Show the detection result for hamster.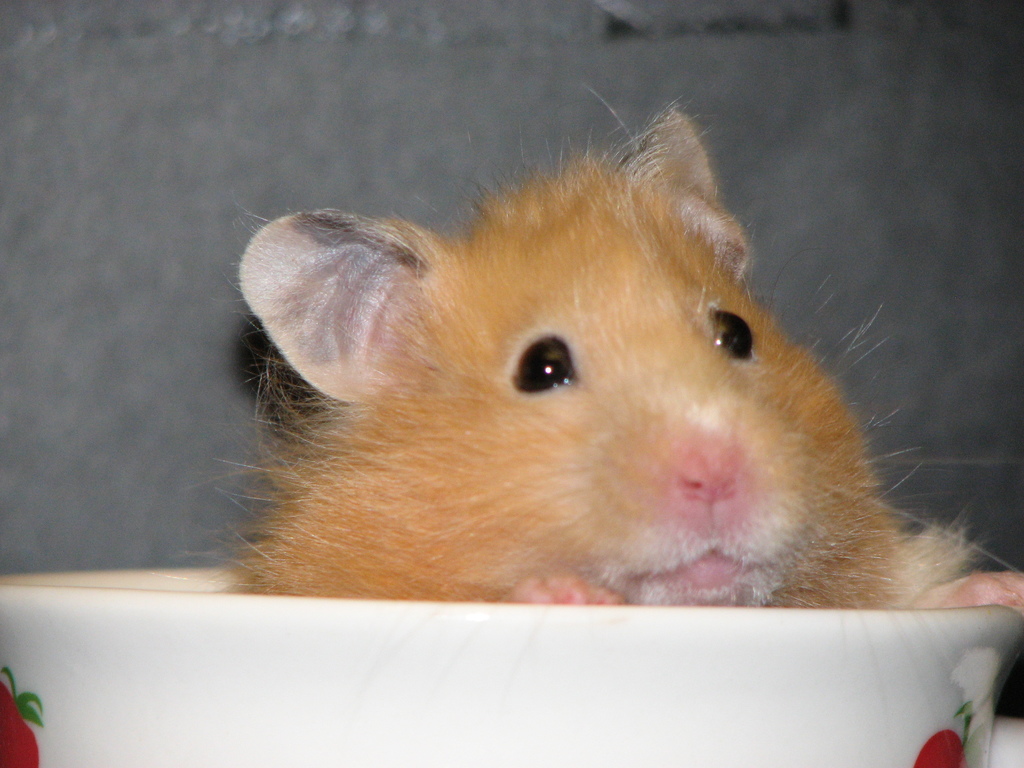
region(191, 72, 1023, 741).
